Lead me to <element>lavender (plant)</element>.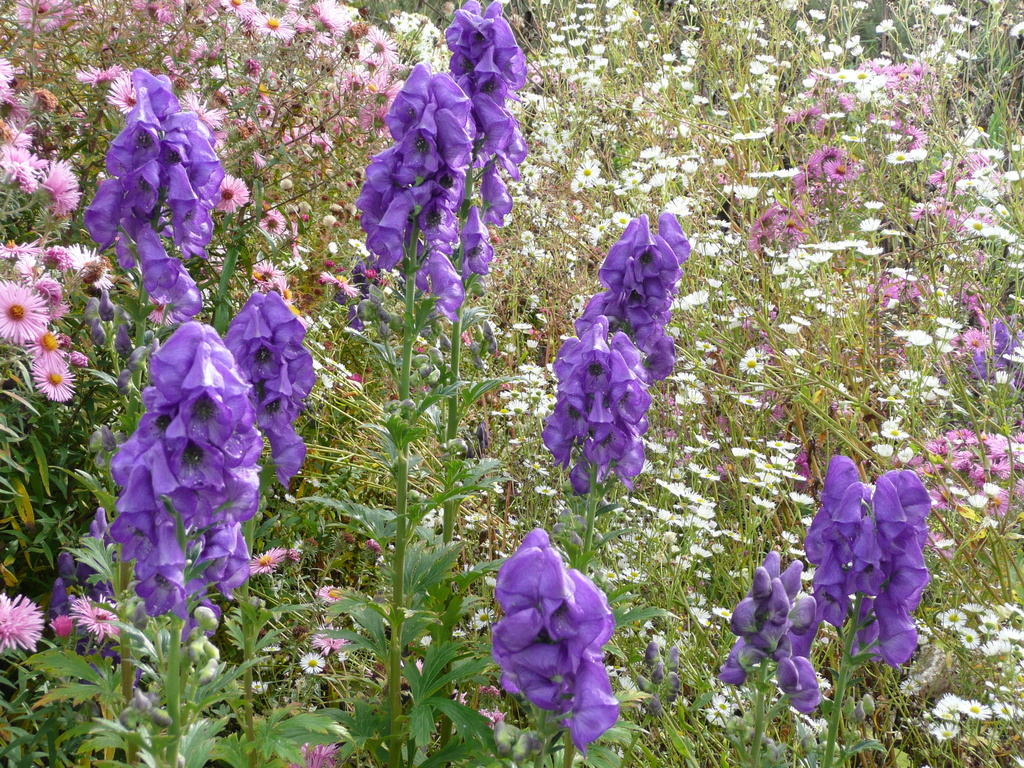
Lead to 125/325/266/767.
